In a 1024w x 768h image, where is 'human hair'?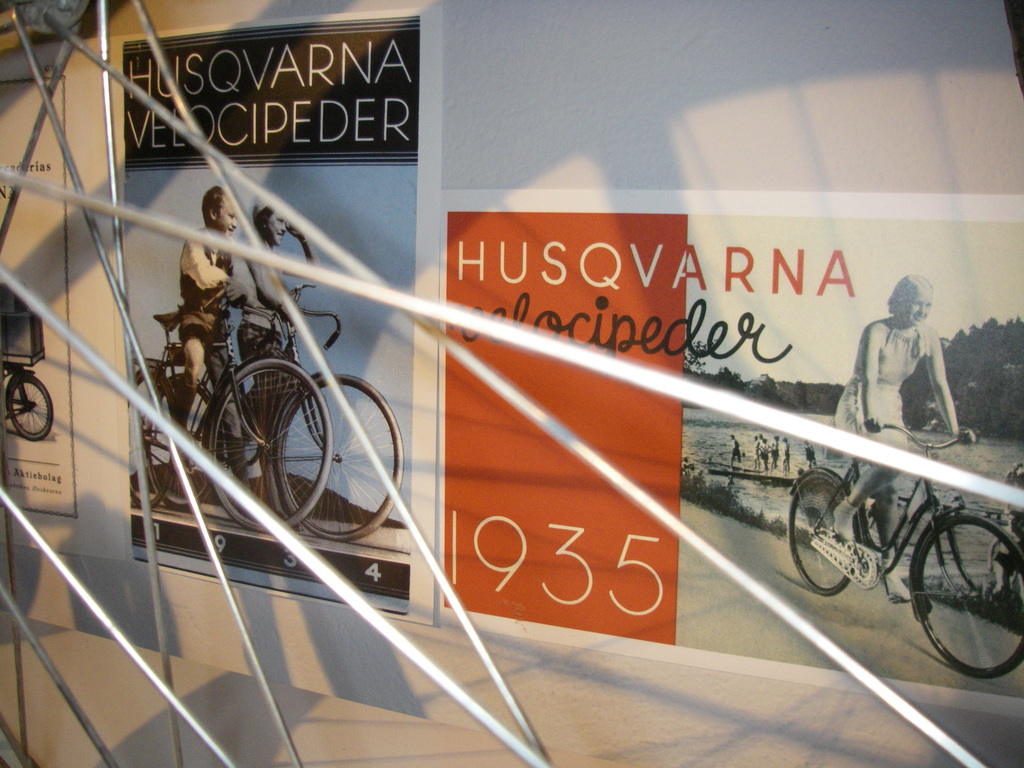
[left=884, top=274, right=932, bottom=315].
